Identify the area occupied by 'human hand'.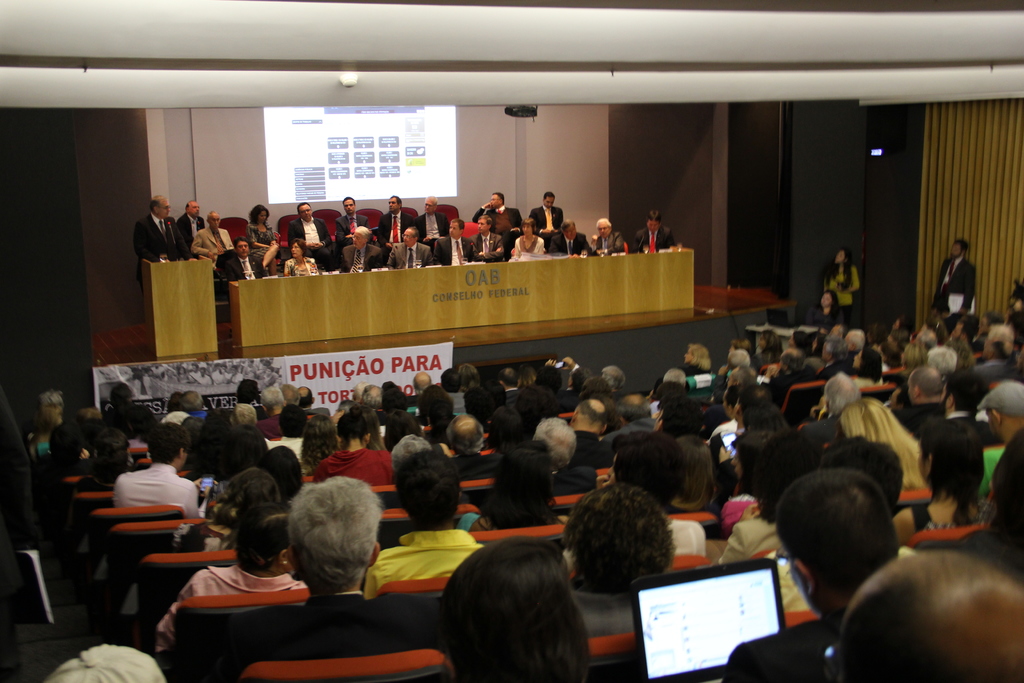
Area: BBox(421, 232, 432, 244).
